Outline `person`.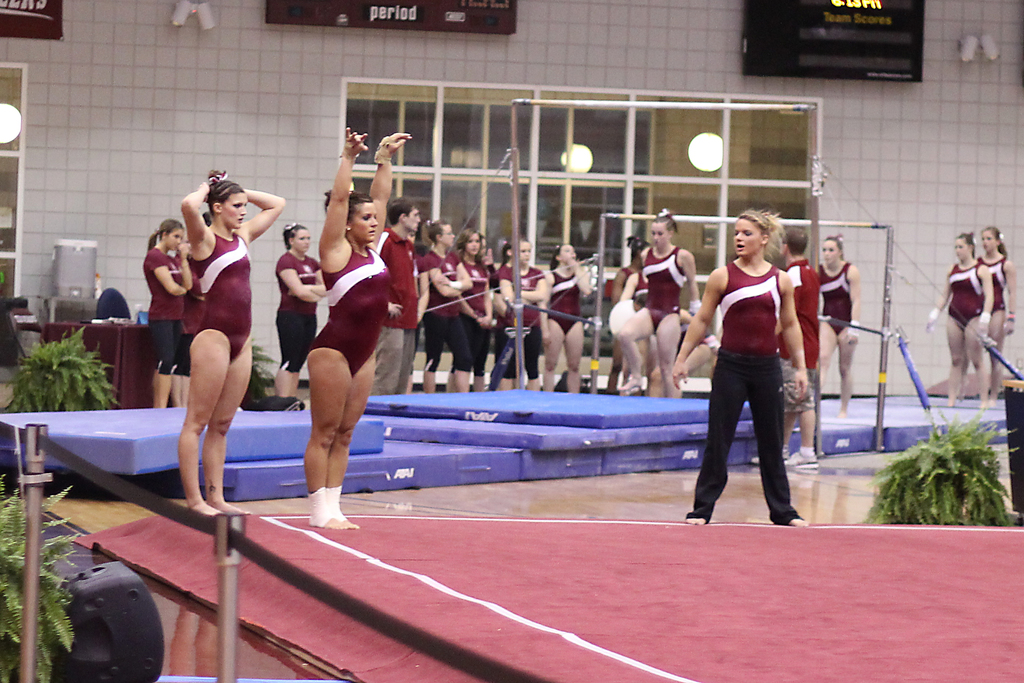
Outline: 610, 205, 709, 399.
